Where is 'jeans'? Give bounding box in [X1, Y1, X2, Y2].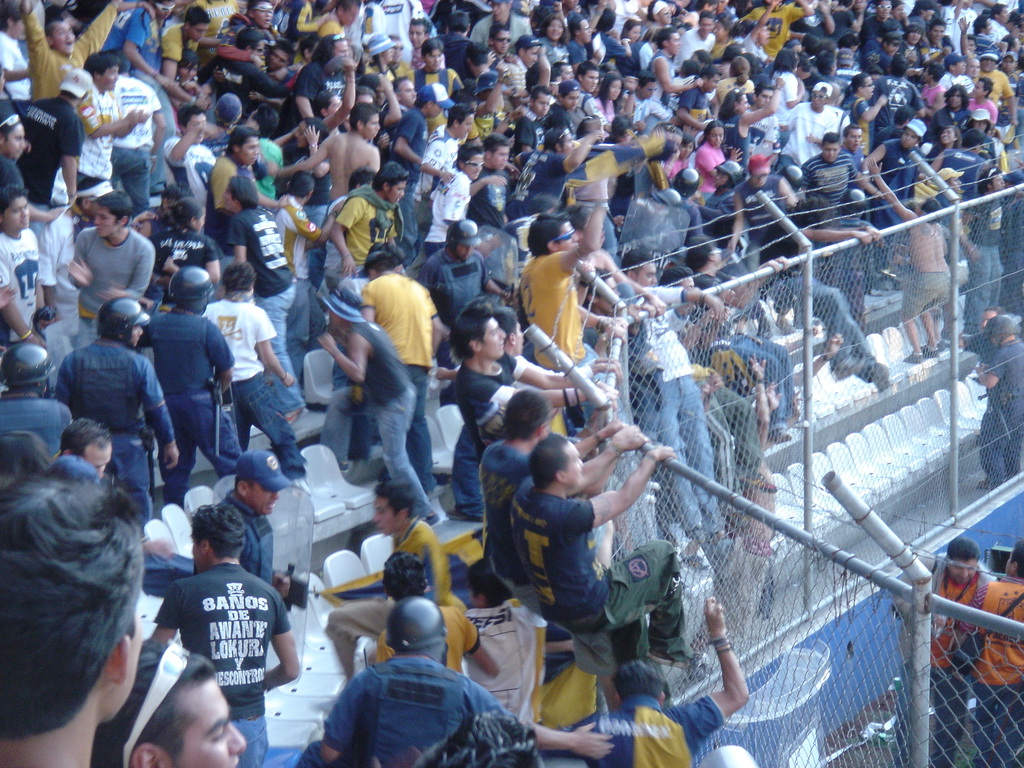
[312, 200, 333, 291].
